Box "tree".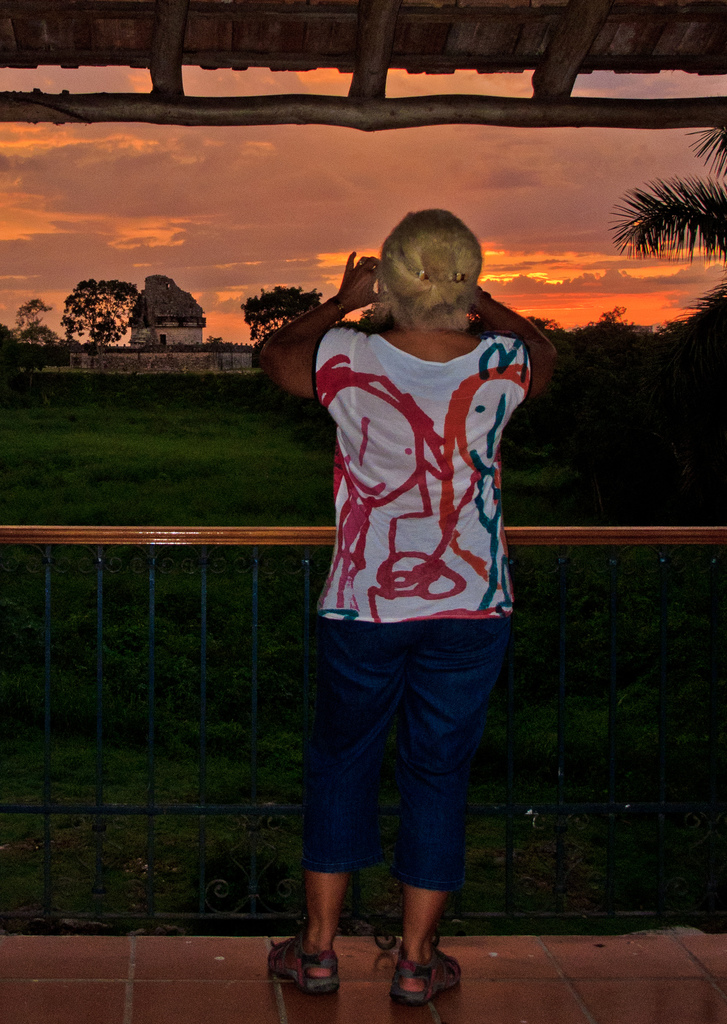
(x1=58, y1=278, x2=141, y2=374).
